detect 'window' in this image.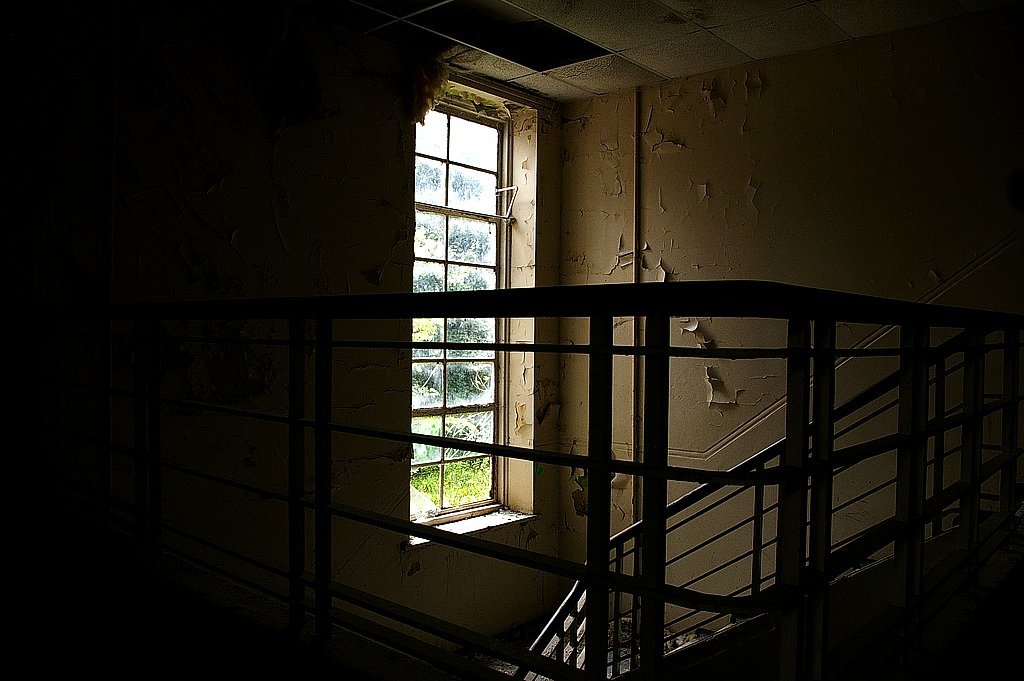
Detection: rect(390, 82, 560, 567).
